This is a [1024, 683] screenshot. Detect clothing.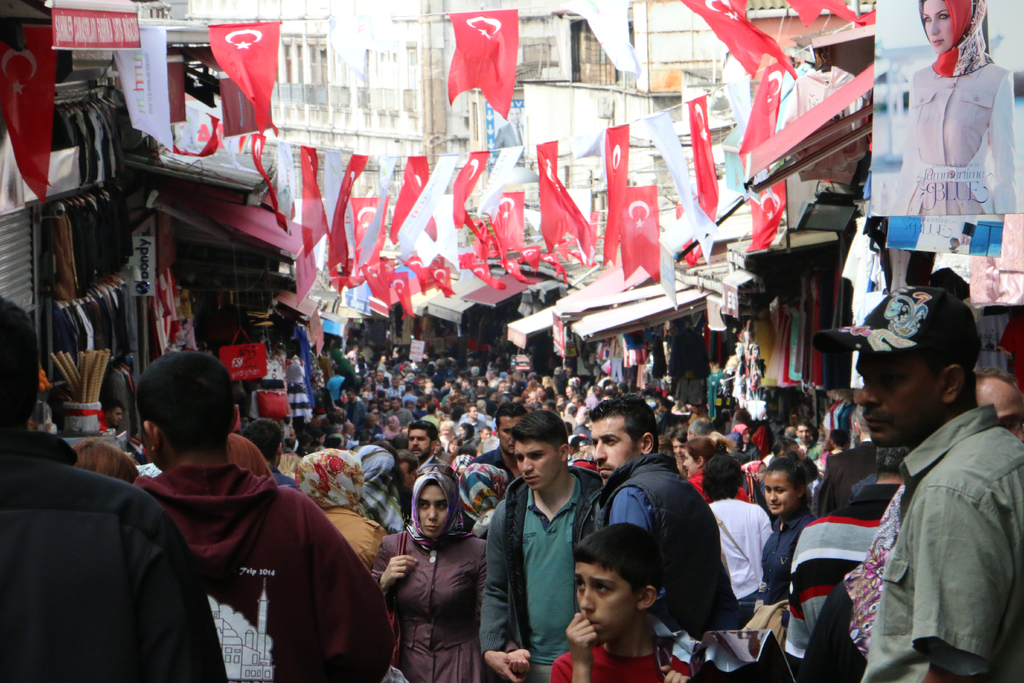
548/643/691/682.
